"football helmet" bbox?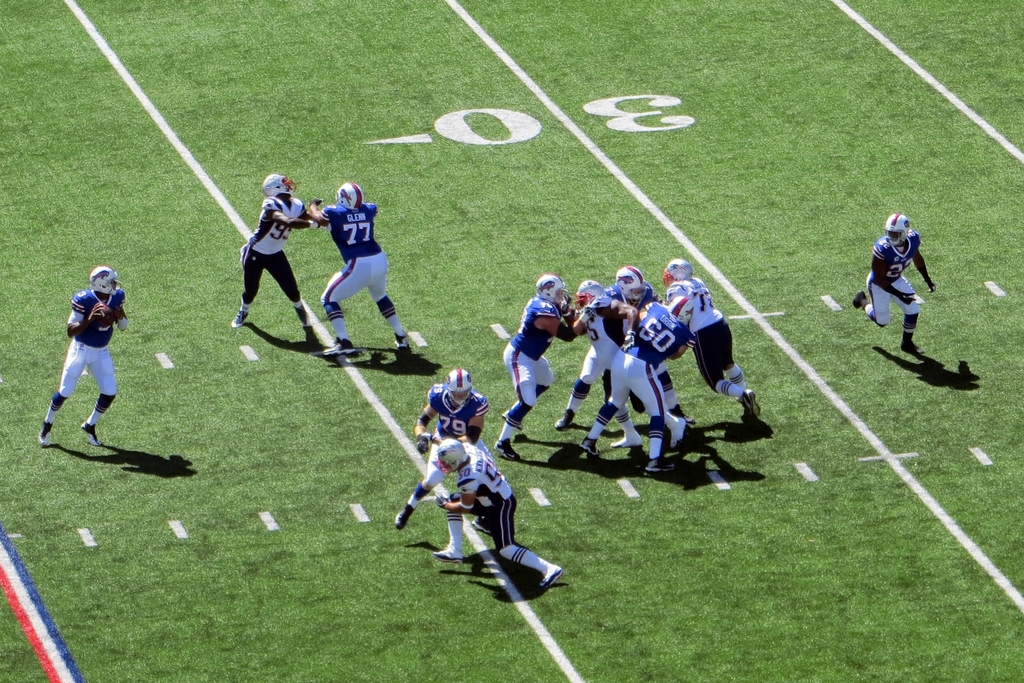
616, 267, 657, 302
